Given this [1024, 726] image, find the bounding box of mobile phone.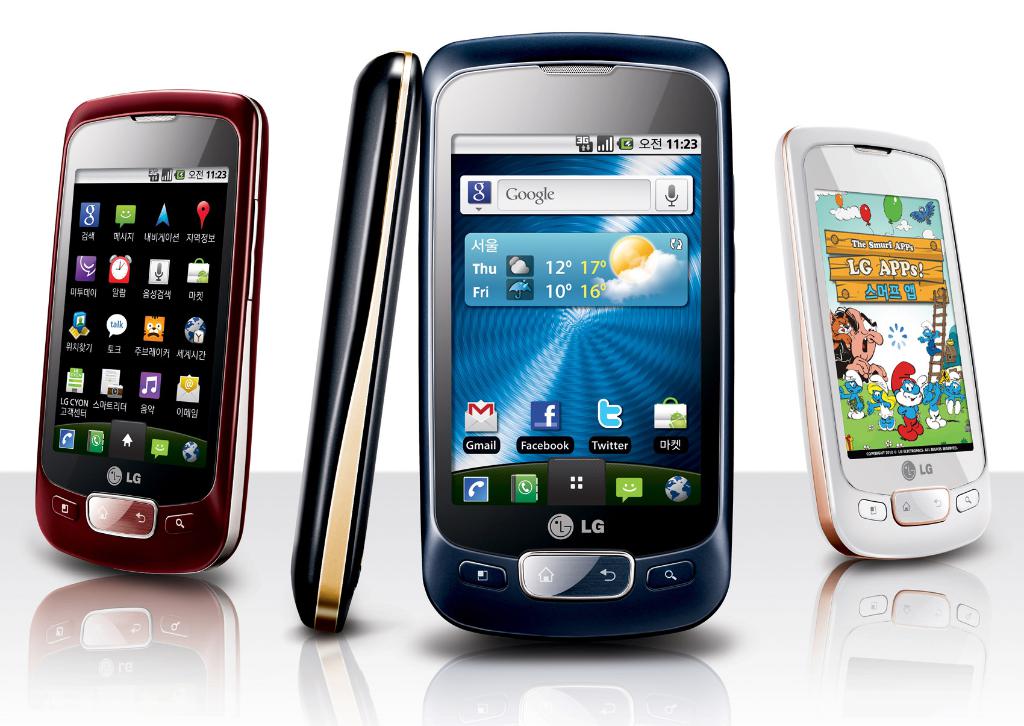
(35, 85, 269, 581).
